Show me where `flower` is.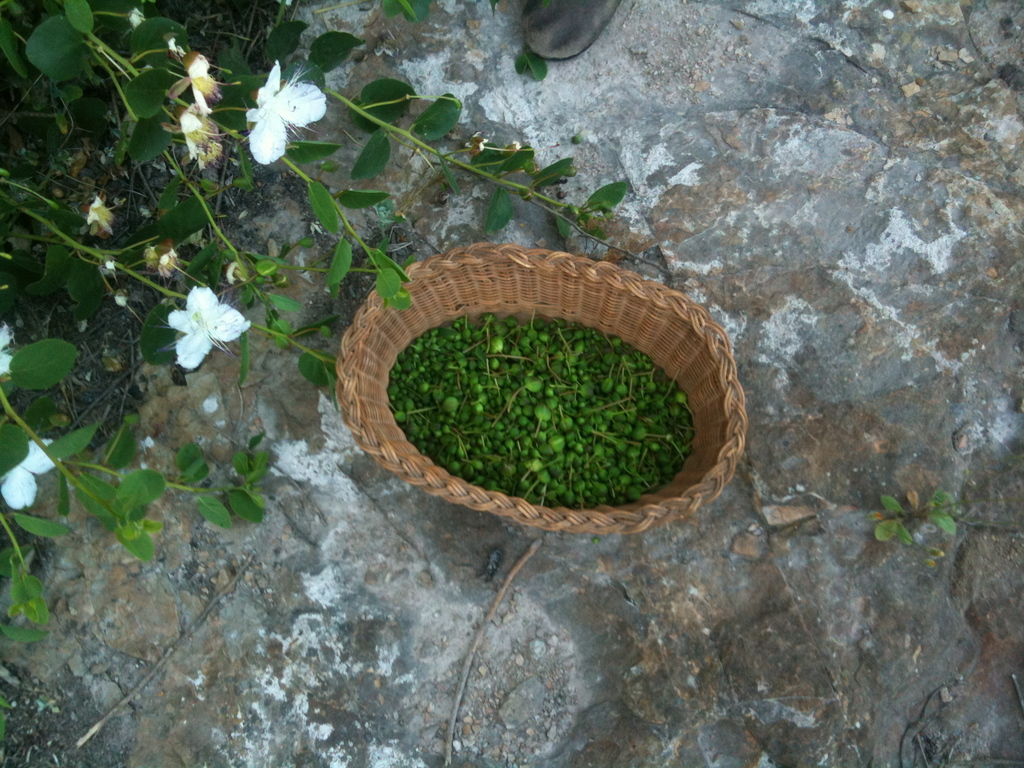
`flower` is at pyautogui.locateOnScreen(179, 100, 218, 171).
